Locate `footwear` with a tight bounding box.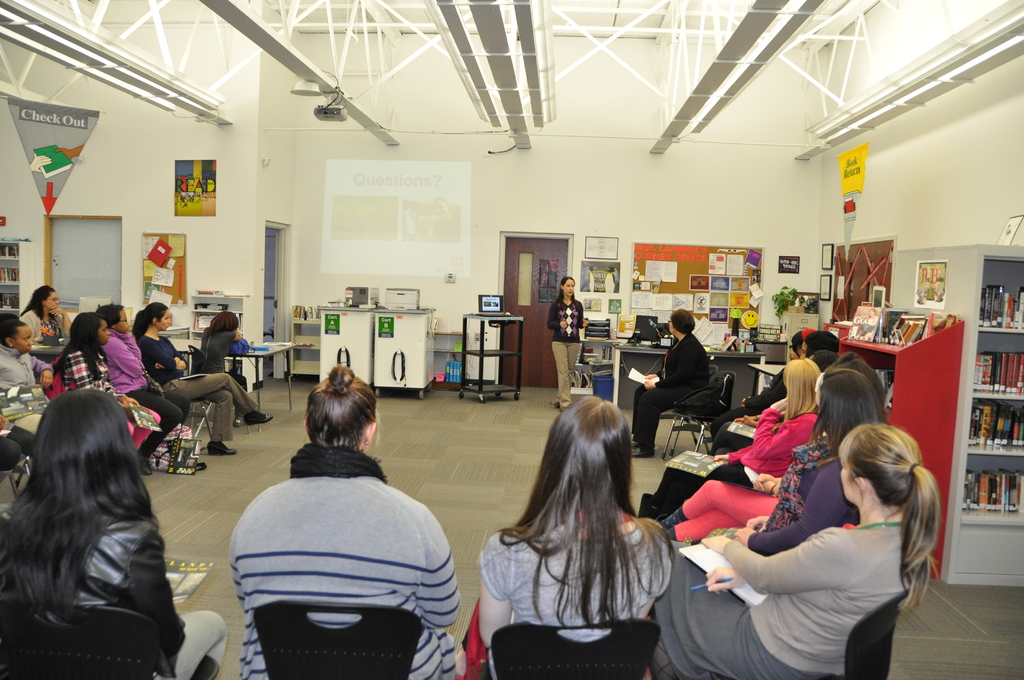
(left=242, top=412, right=278, bottom=425).
